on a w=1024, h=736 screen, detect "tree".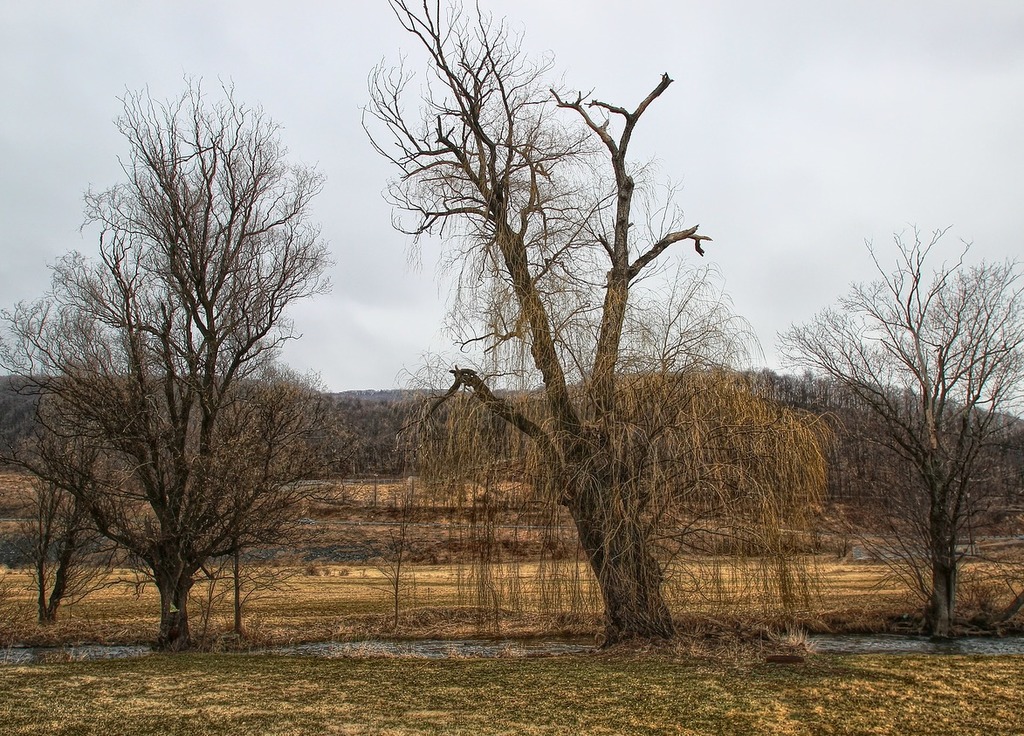
BBox(779, 218, 1023, 658).
